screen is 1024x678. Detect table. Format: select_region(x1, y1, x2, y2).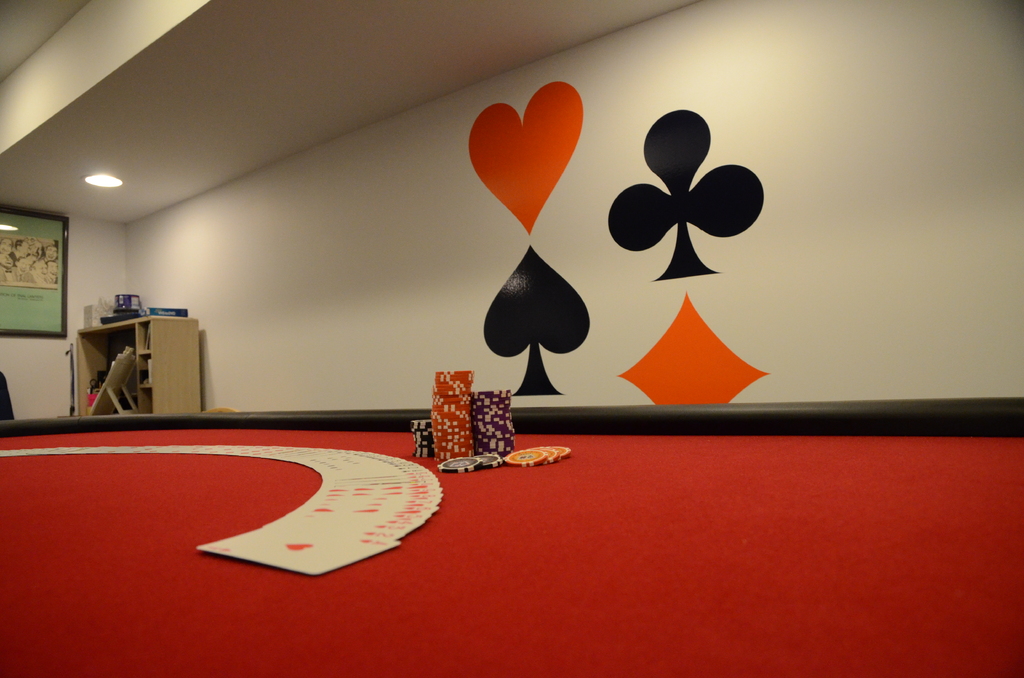
select_region(0, 386, 1000, 669).
